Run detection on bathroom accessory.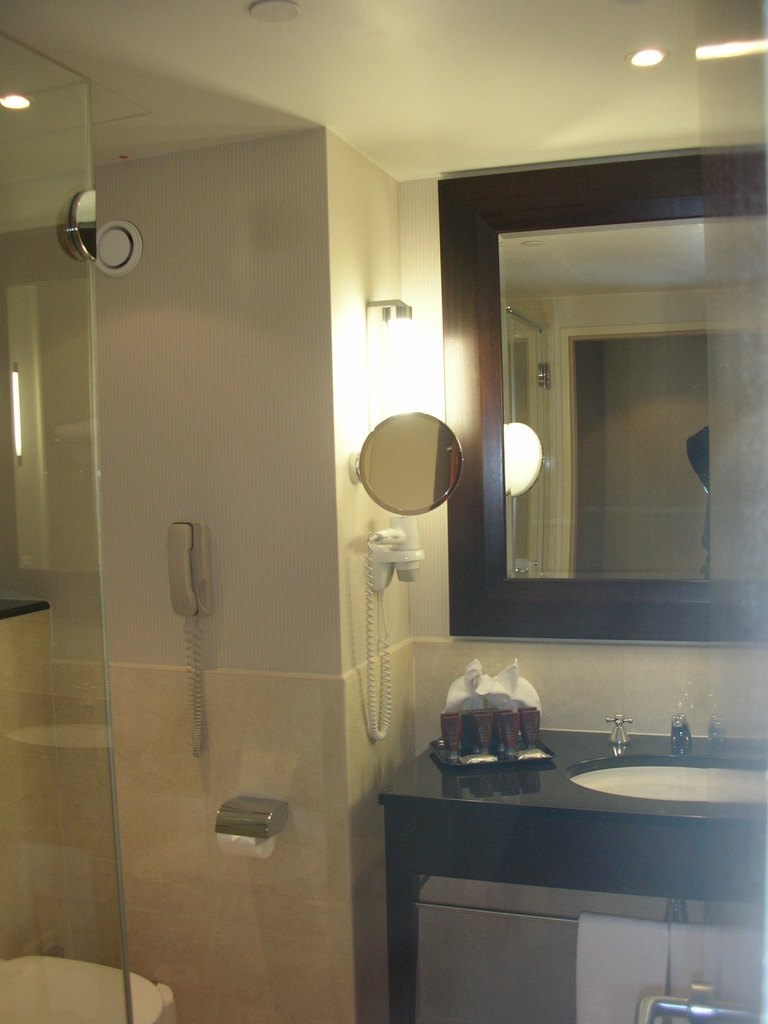
Result: <bbox>215, 794, 287, 840</bbox>.
